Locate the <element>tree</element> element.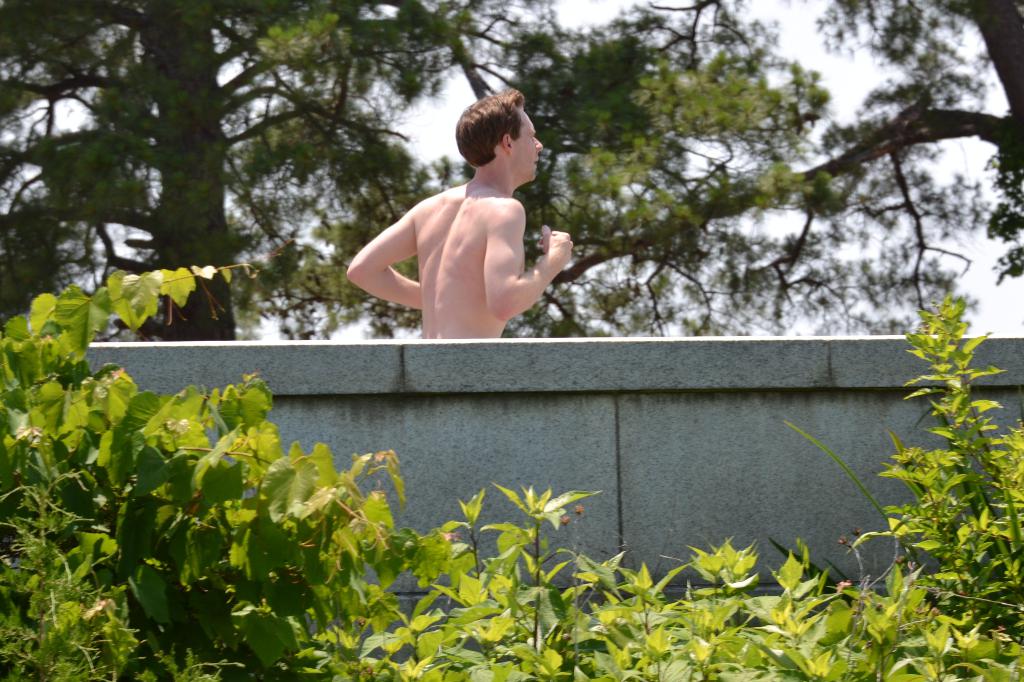
Element bbox: <region>0, 1, 557, 341</region>.
